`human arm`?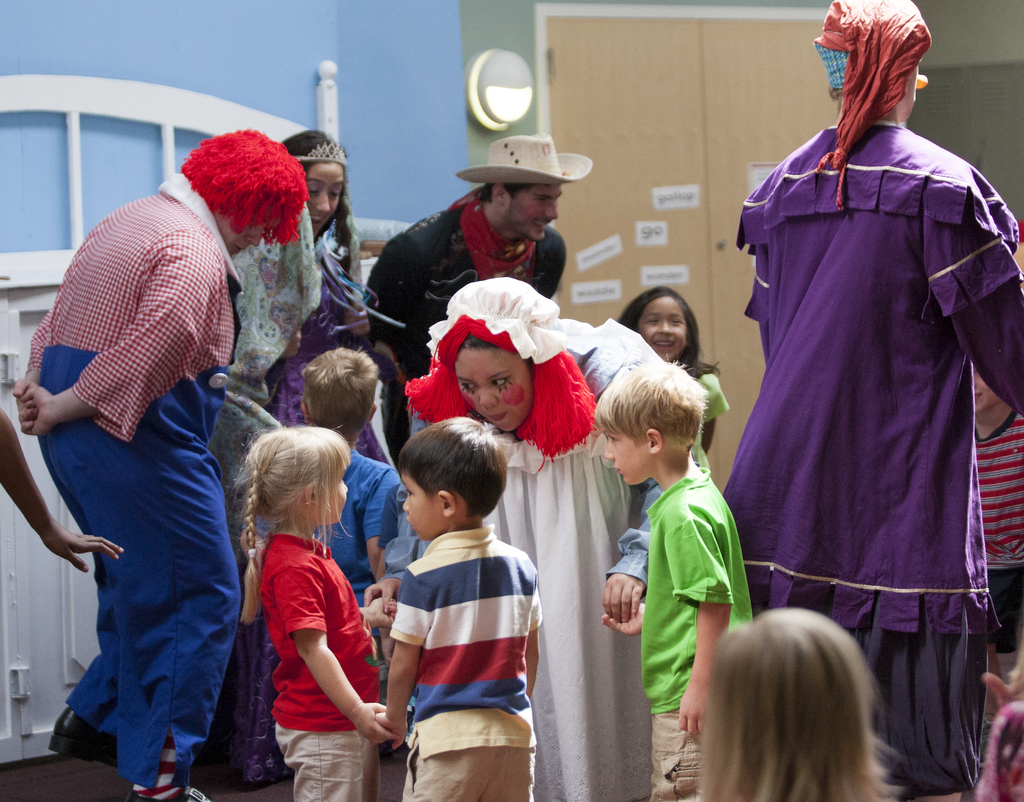
BBox(13, 309, 54, 397)
